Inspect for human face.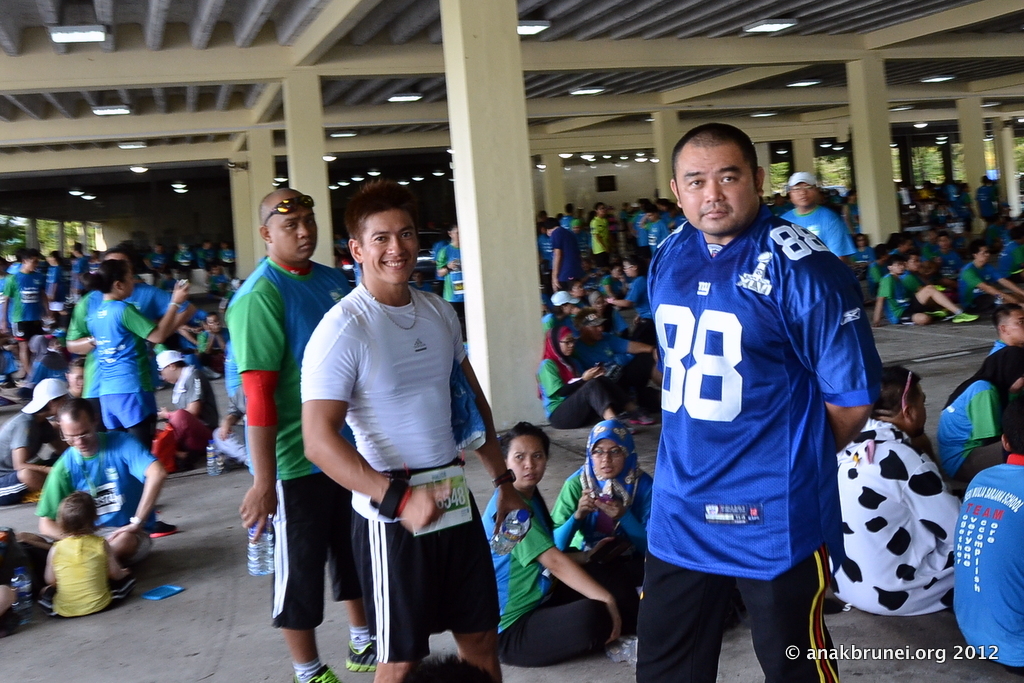
Inspection: <region>555, 335, 575, 357</region>.
